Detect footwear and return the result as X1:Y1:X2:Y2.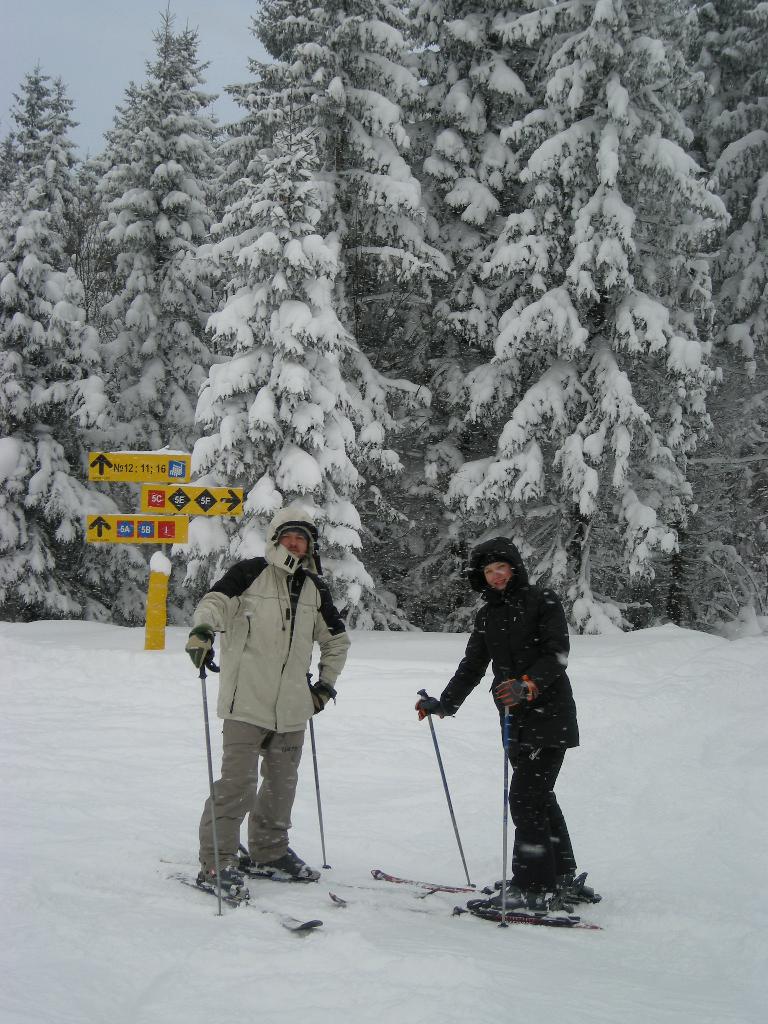
195:860:250:900.
